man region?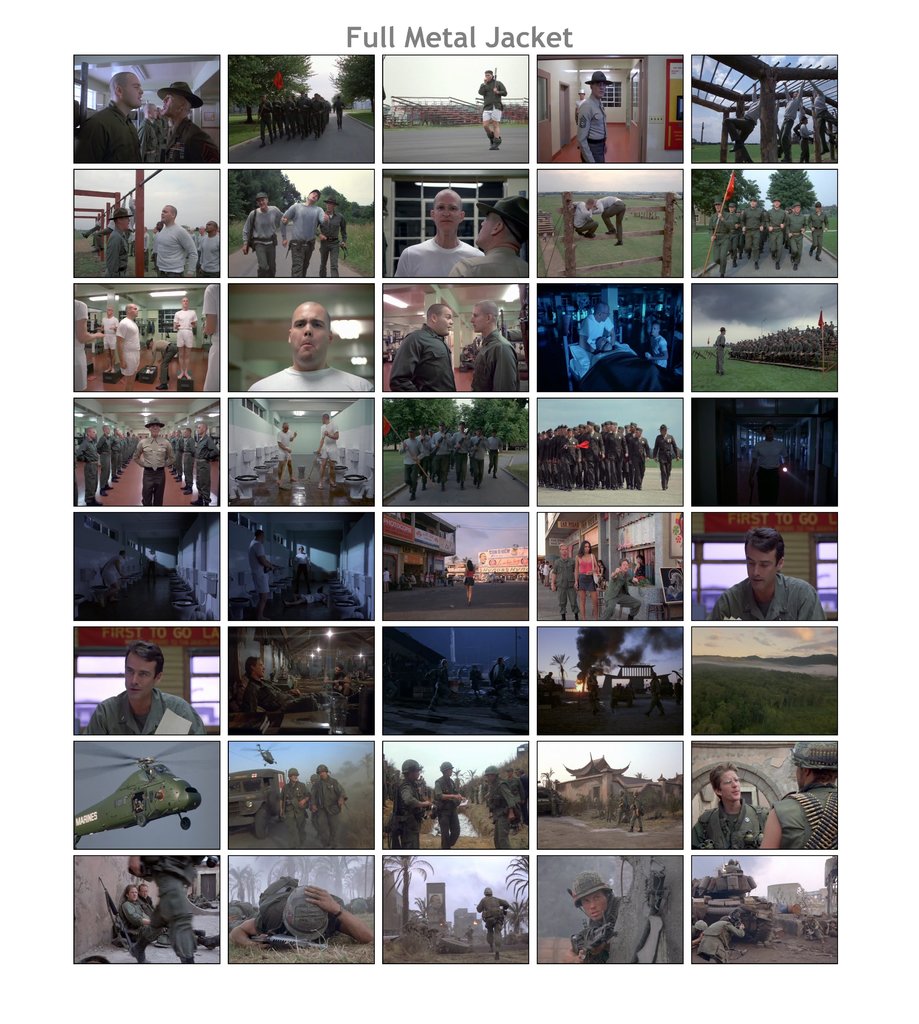
x1=281, y1=766, x2=309, y2=836
